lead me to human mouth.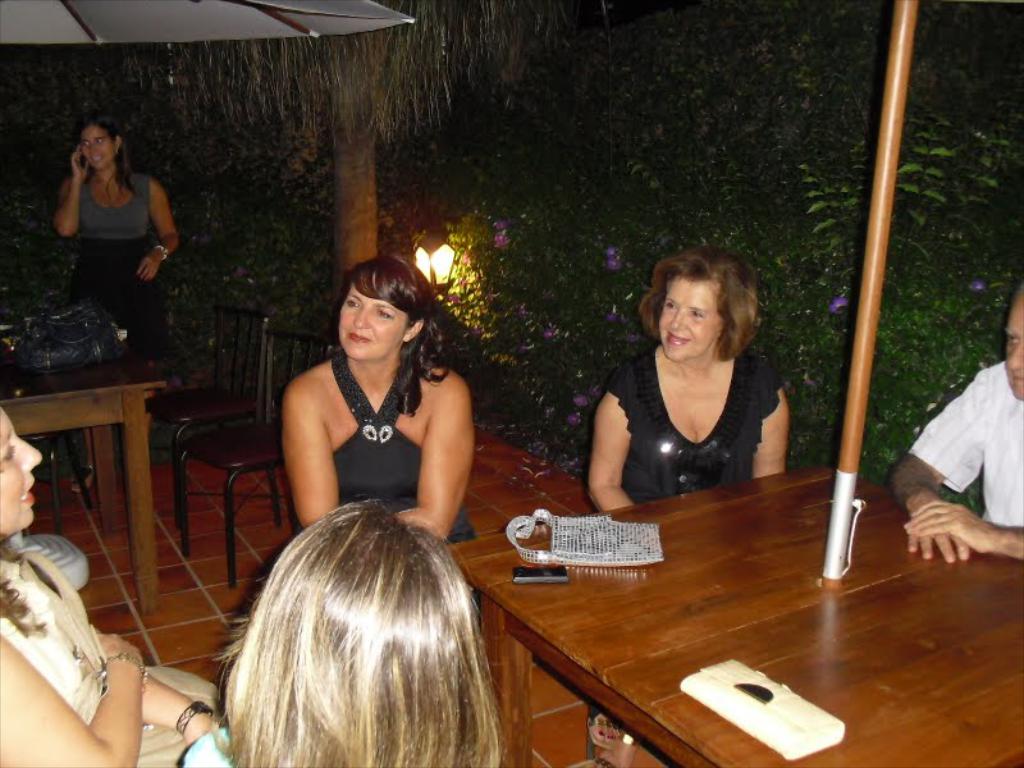
Lead to x1=663 y1=333 x2=690 y2=348.
